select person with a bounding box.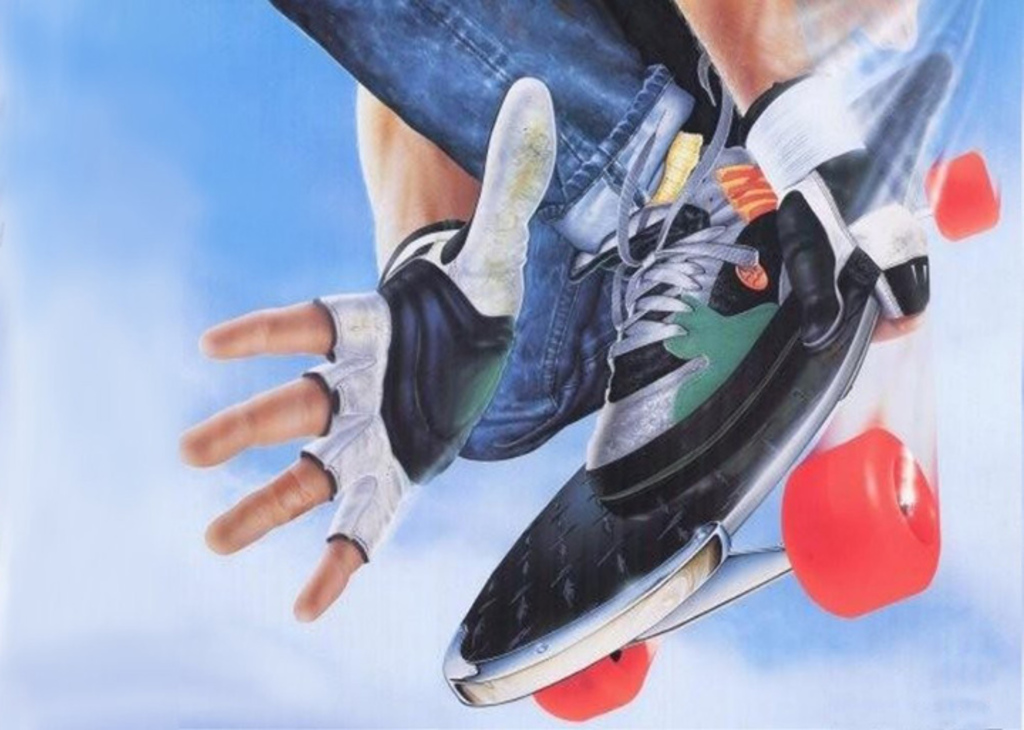
locate(168, 0, 943, 633).
